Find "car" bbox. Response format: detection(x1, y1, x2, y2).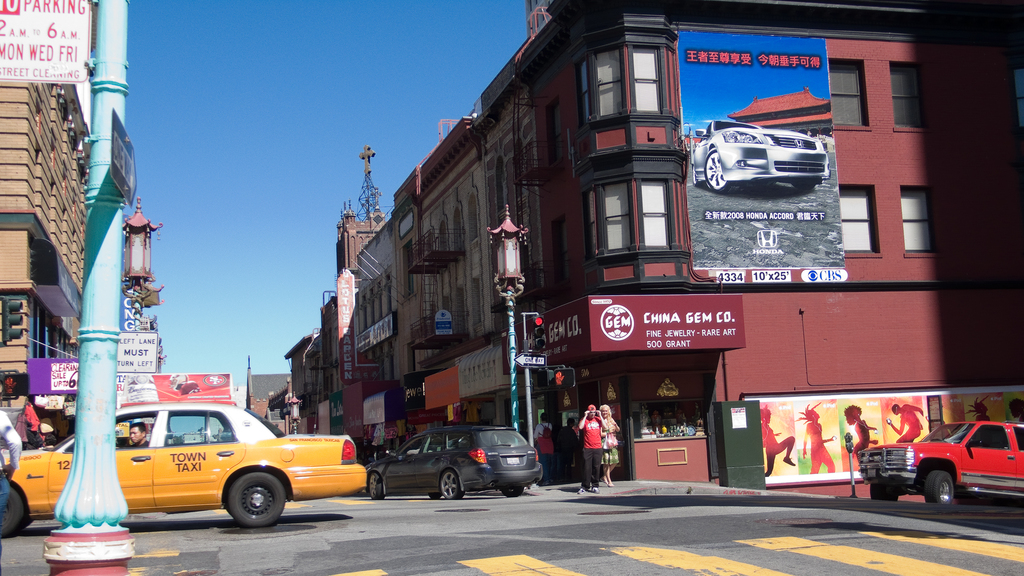
detection(684, 115, 829, 196).
